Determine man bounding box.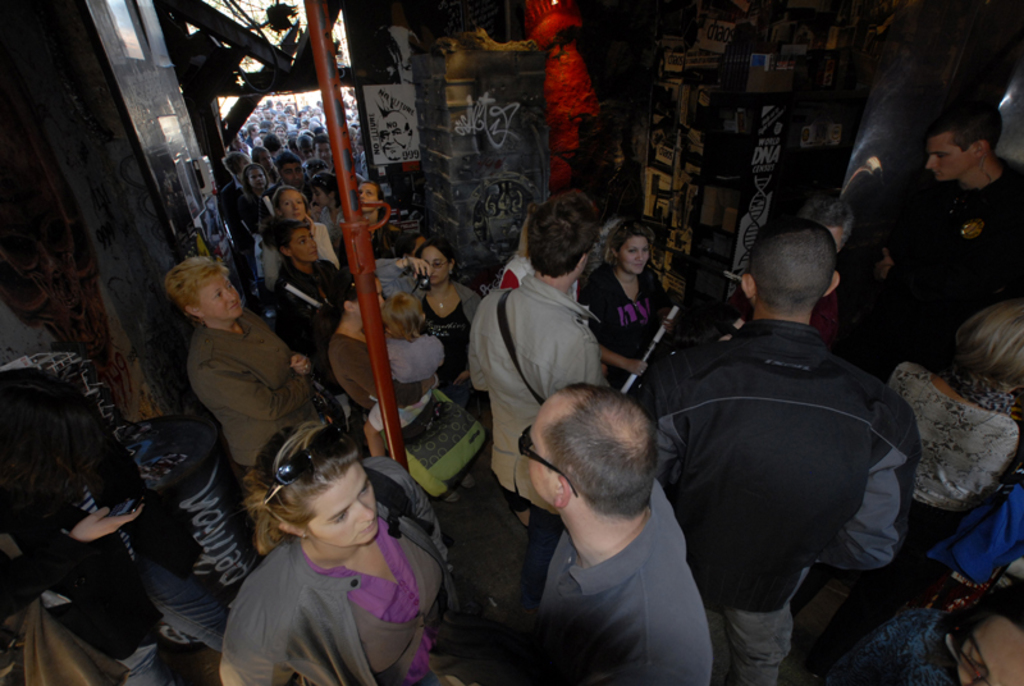
Determined: Rect(241, 118, 255, 160).
